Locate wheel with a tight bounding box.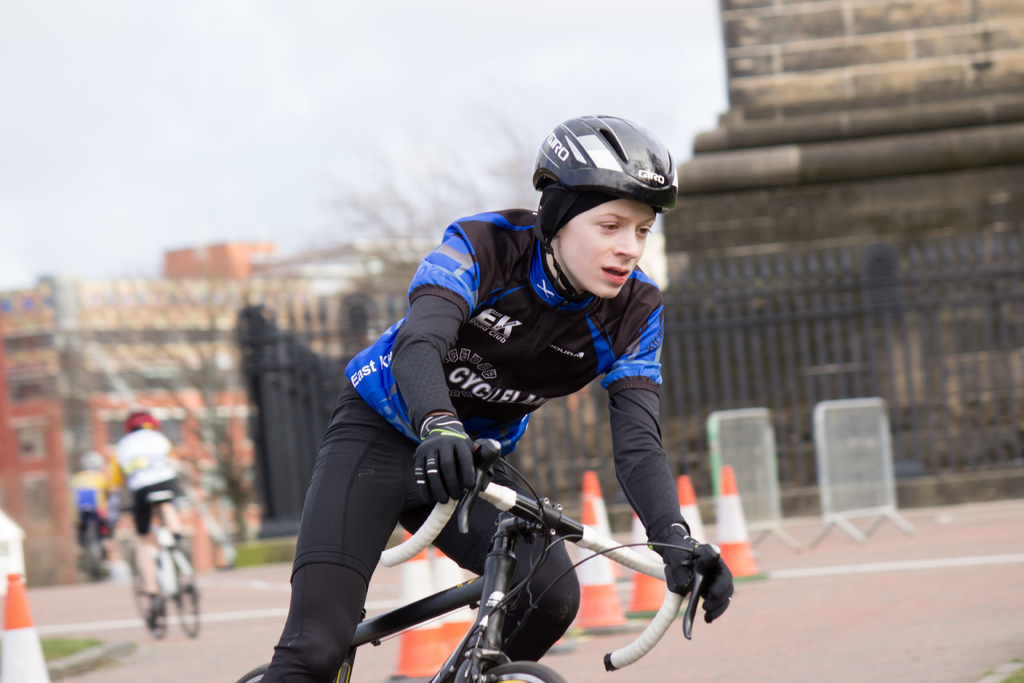
{"left": 176, "top": 573, "right": 201, "bottom": 642}.
